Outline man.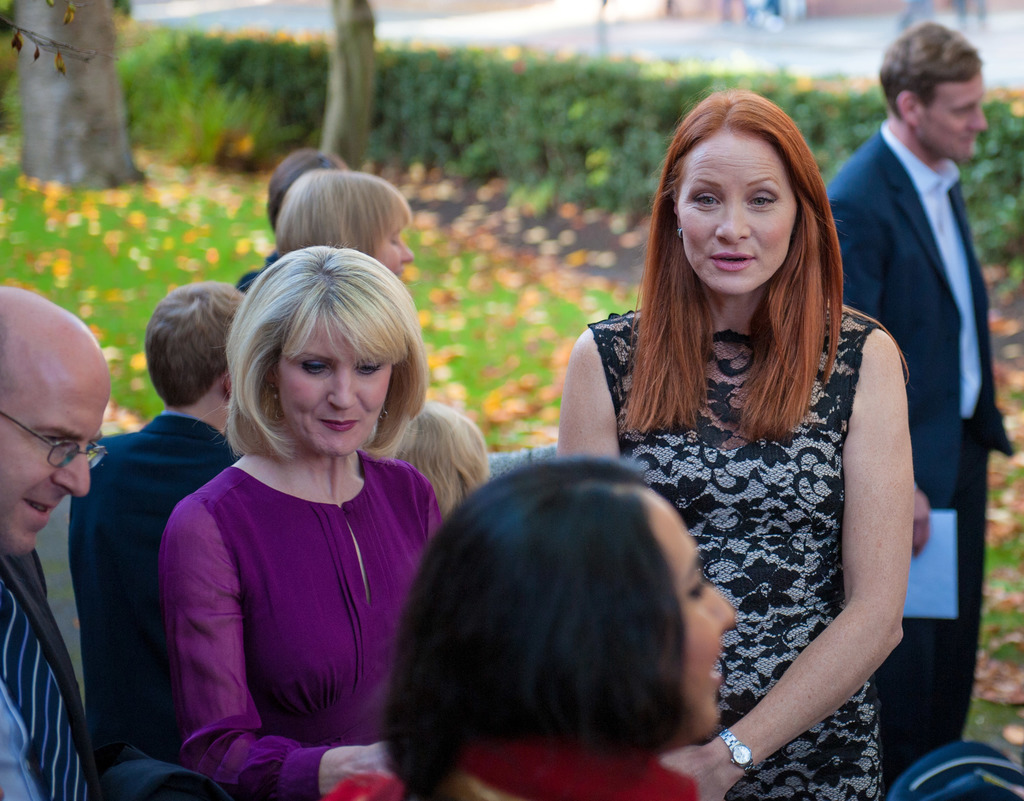
Outline: left=0, top=279, right=154, bottom=800.
